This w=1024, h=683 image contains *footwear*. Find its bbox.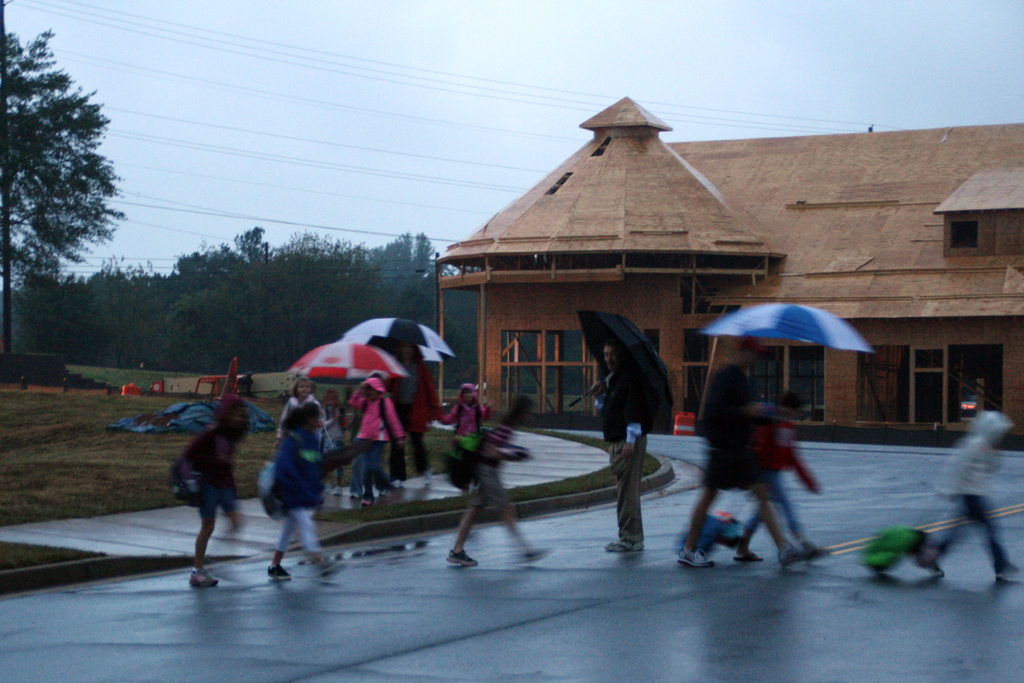
<box>269,562,291,582</box>.
